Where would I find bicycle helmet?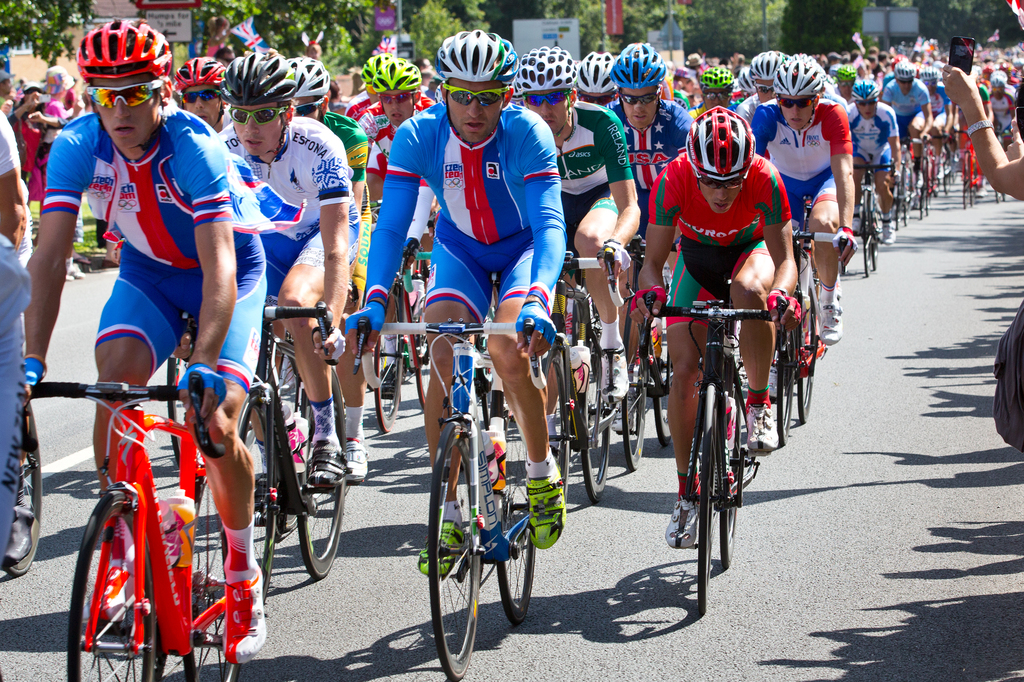
At <bbox>216, 53, 292, 107</bbox>.
